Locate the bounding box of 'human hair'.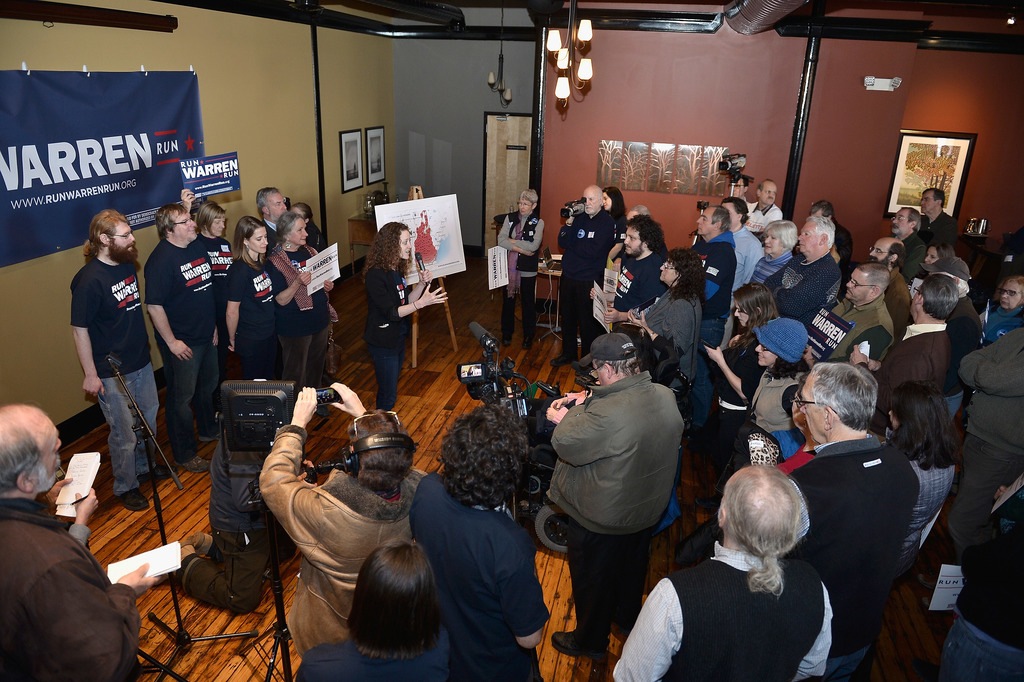
Bounding box: (x1=798, y1=377, x2=806, y2=404).
